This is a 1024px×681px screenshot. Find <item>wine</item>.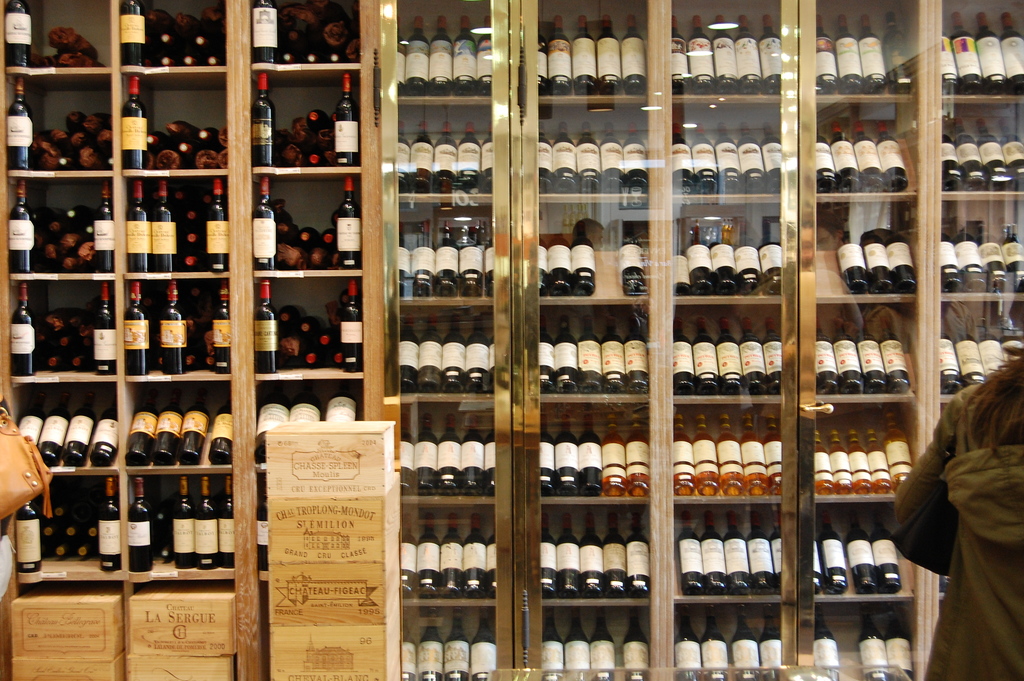
Bounding box: <box>893,222,915,291</box>.
